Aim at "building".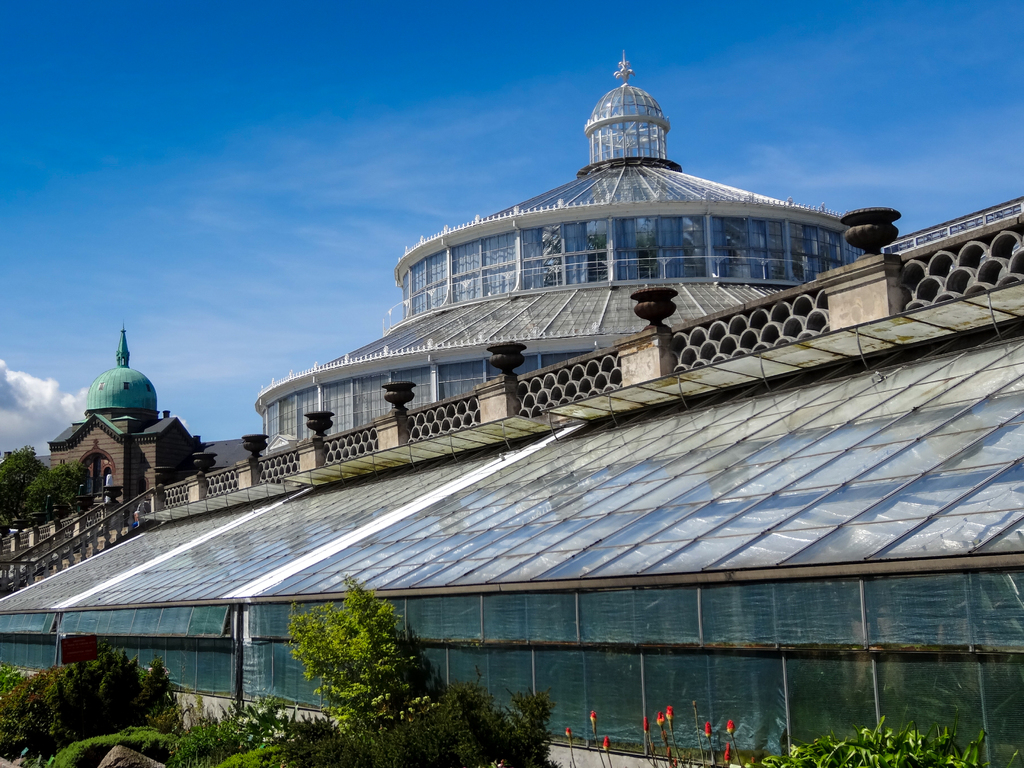
Aimed at bbox(0, 353, 202, 525).
